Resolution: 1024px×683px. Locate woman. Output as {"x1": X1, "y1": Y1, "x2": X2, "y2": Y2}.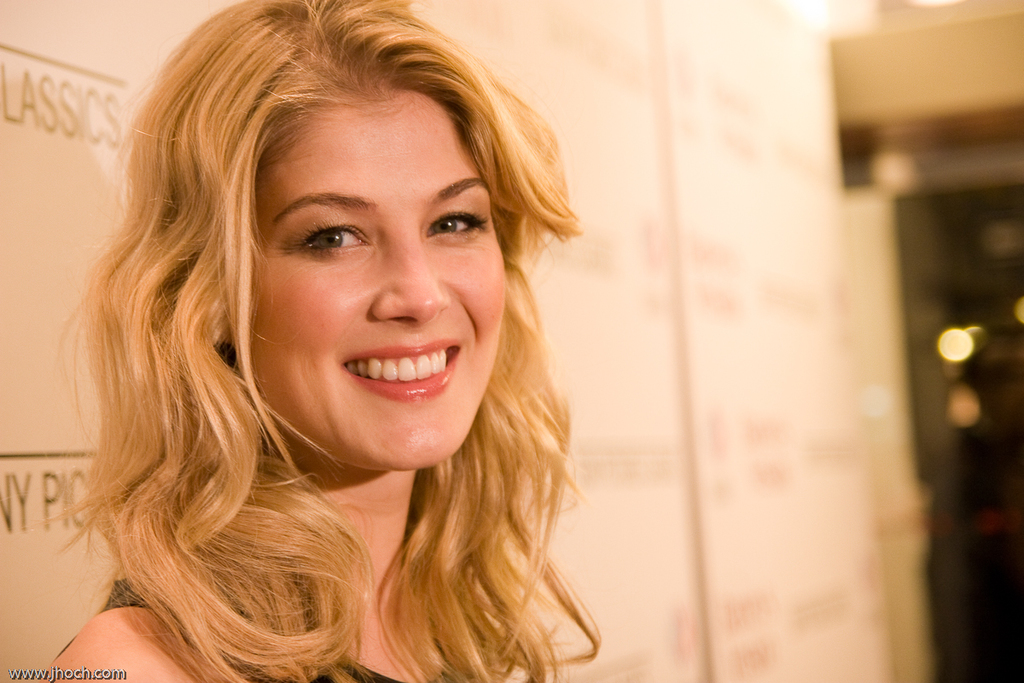
{"x1": 42, "y1": 9, "x2": 682, "y2": 658}.
